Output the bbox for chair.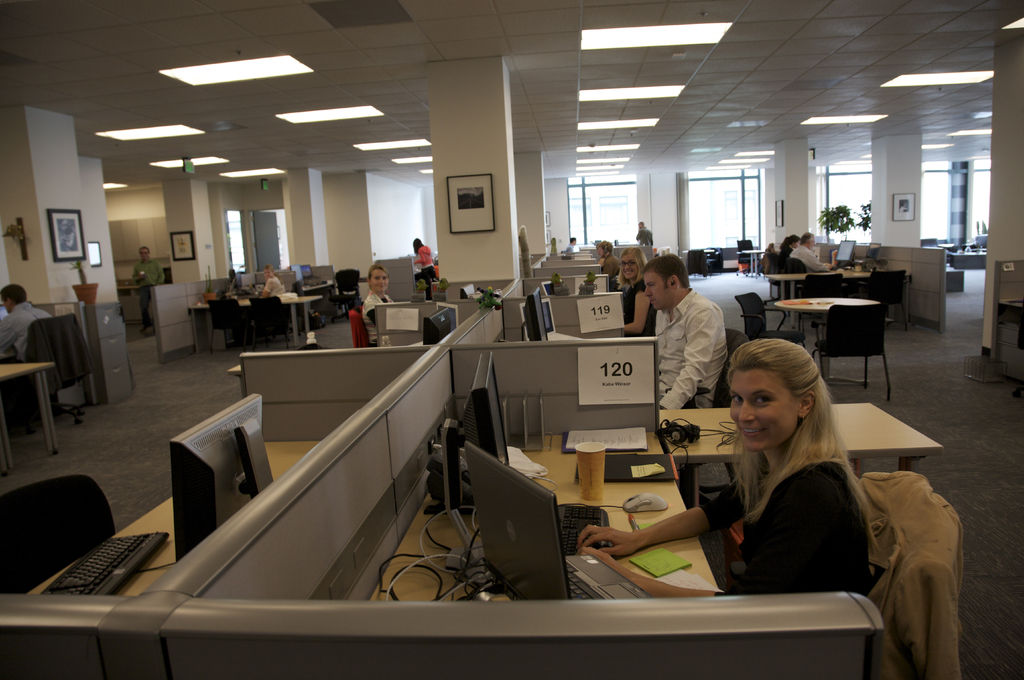
[735, 234, 758, 273].
